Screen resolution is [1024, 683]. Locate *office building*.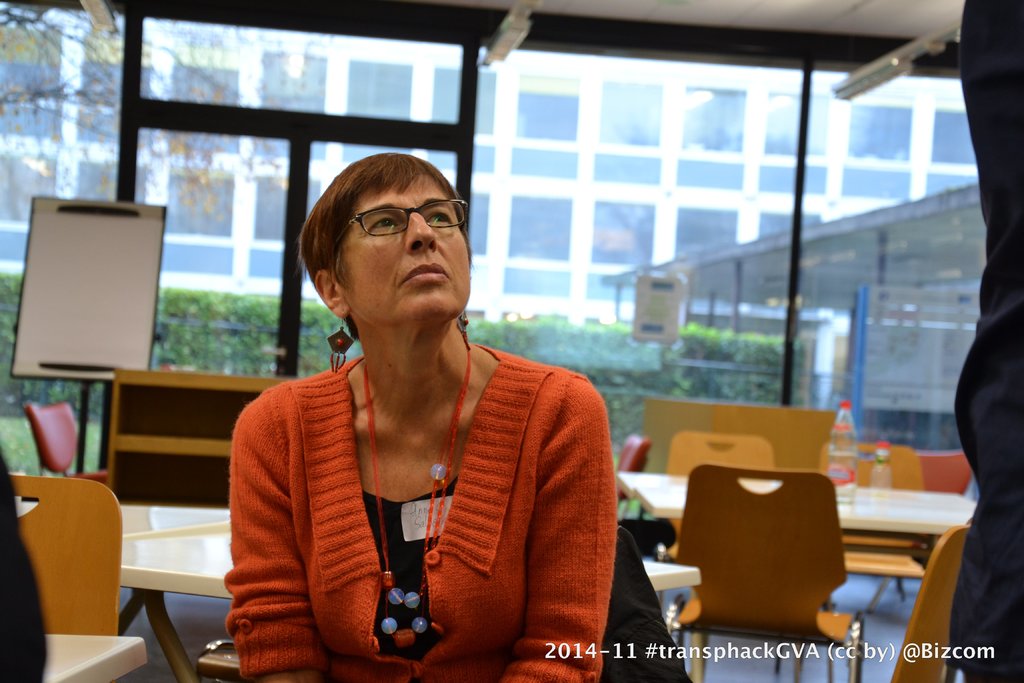
detection(32, 58, 1009, 682).
